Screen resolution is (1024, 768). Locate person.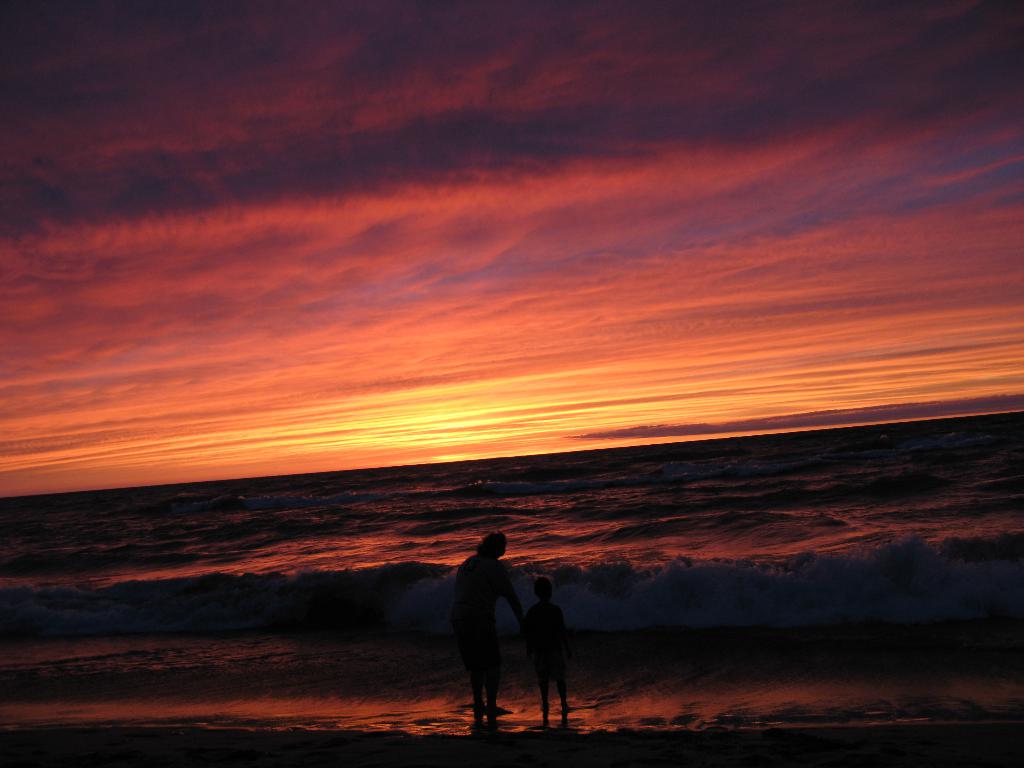
525:577:572:728.
